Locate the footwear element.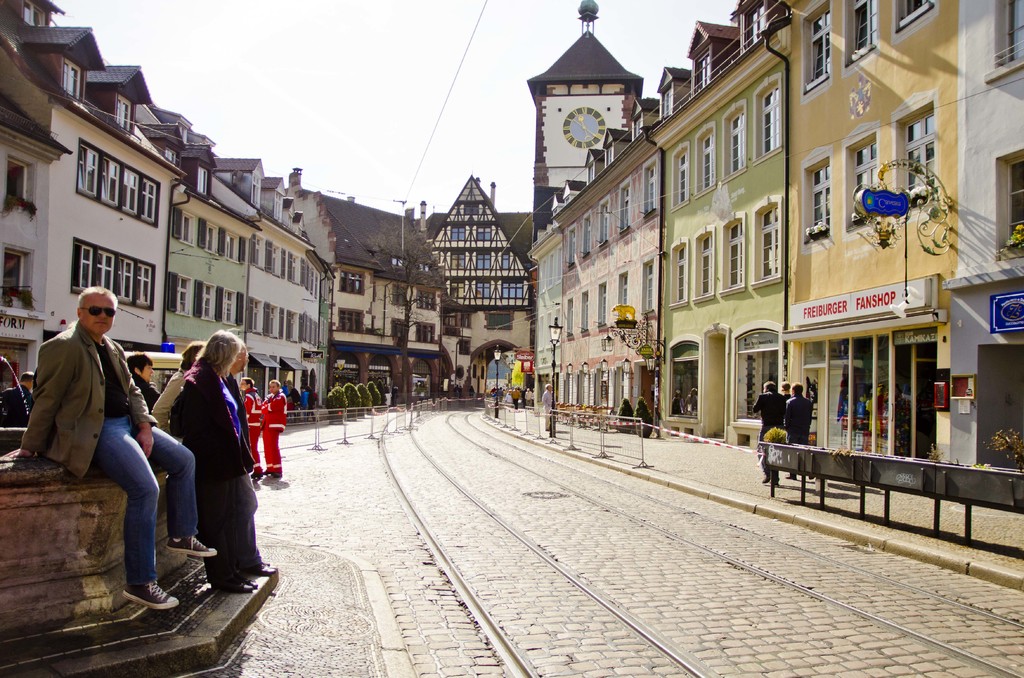
Element bbox: left=122, top=576, right=180, bottom=613.
